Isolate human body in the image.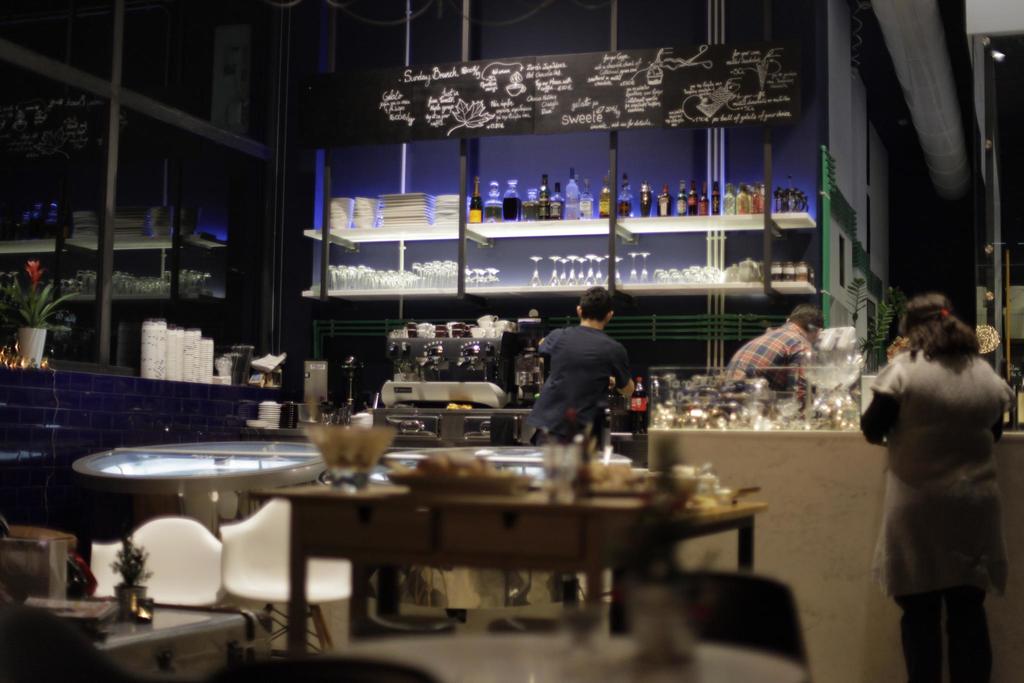
Isolated region: 535,324,636,604.
